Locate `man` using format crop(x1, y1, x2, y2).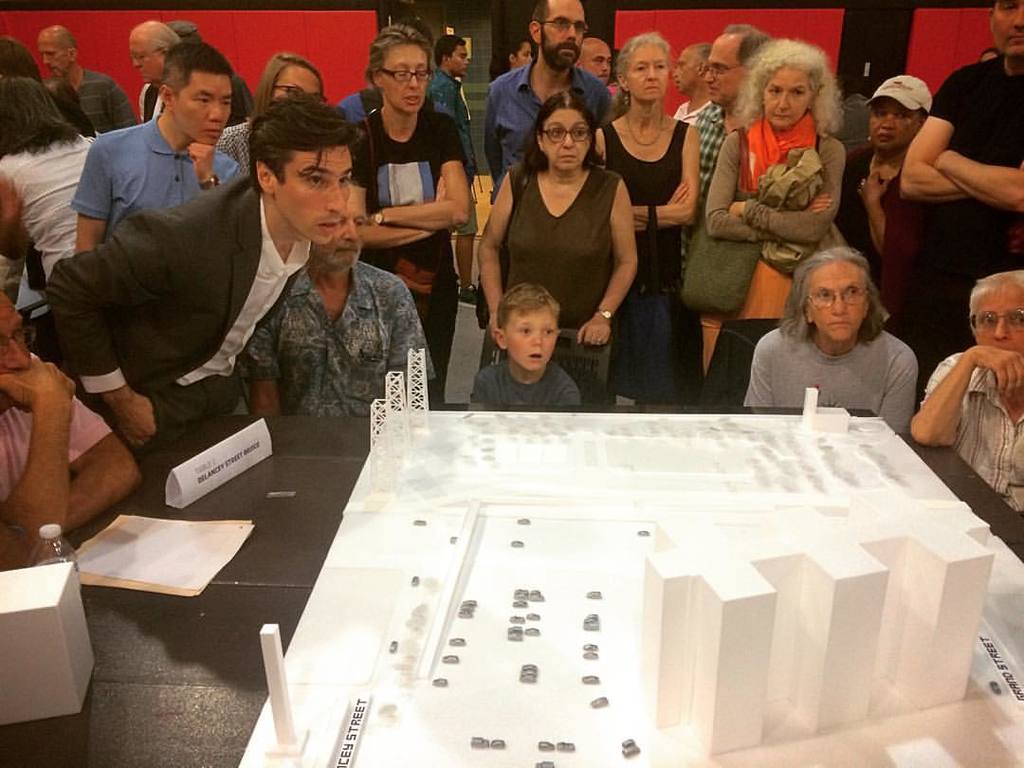
crop(681, 24, 769, 275).
